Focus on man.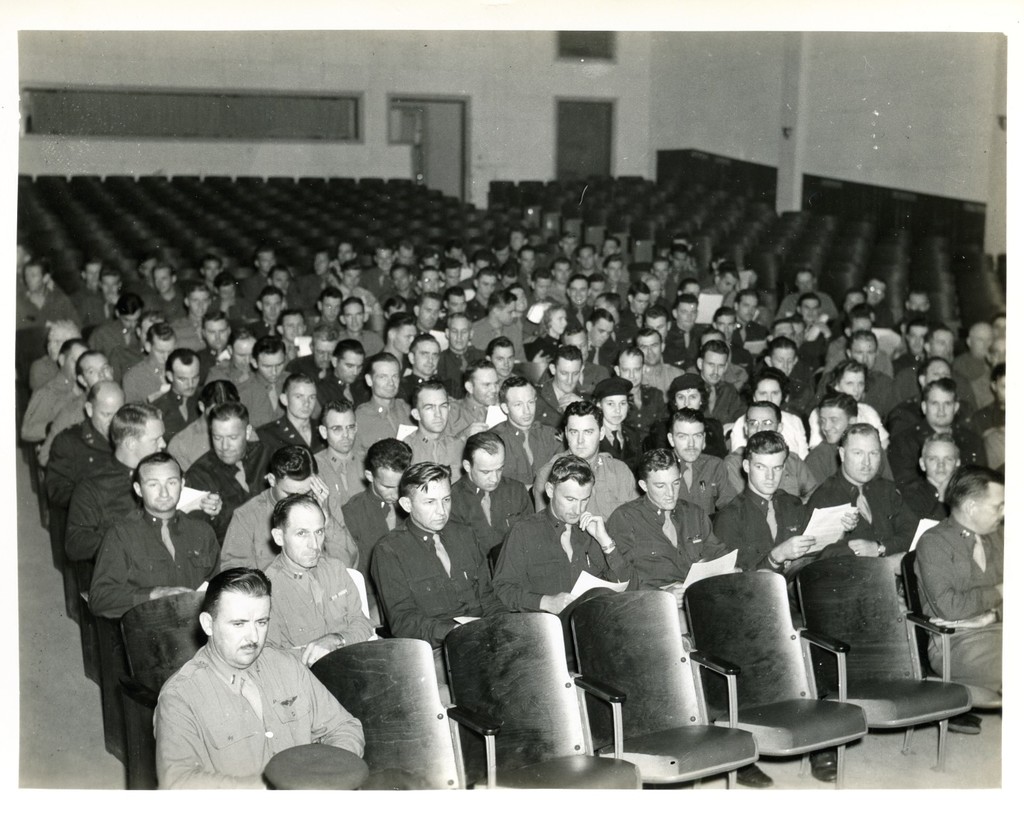
Focused at pyautogui.locateOnScreen(897, 292, 946, 330).
